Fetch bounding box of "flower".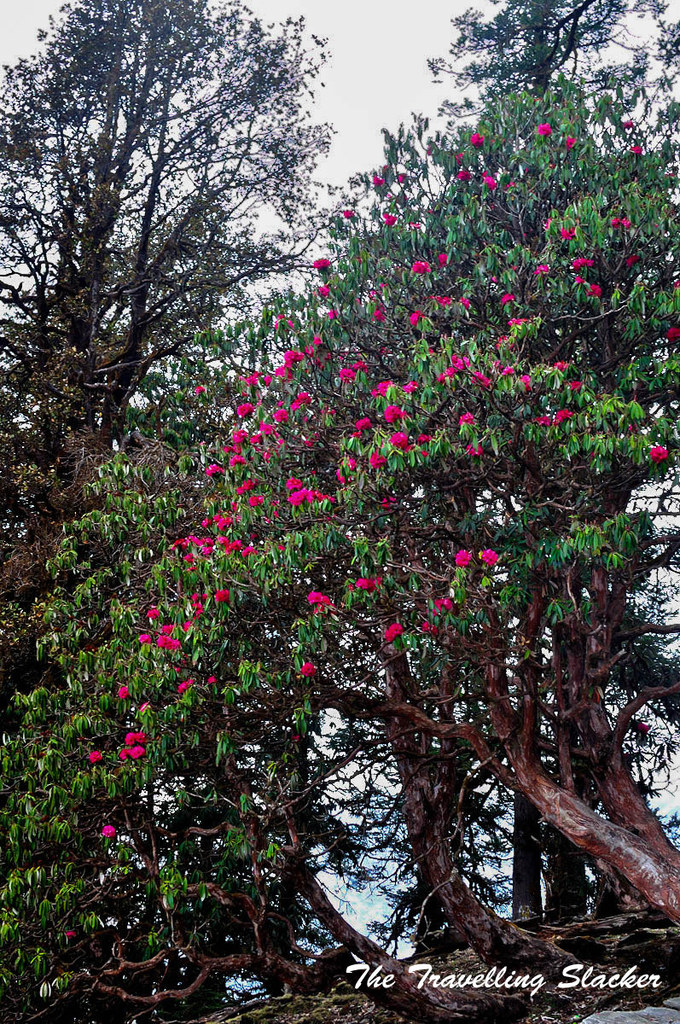
Bbox: <box>307,591,332,615</box>.
